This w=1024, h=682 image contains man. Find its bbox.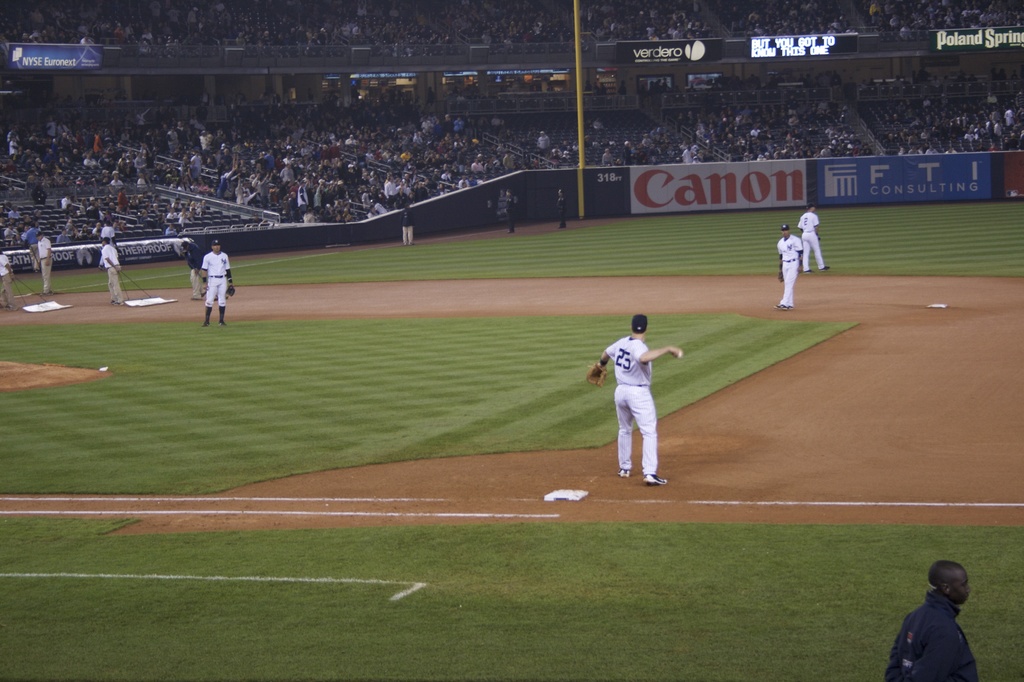
{"left": 204, "top": 240, "right": 234, "bottom": 326}.
